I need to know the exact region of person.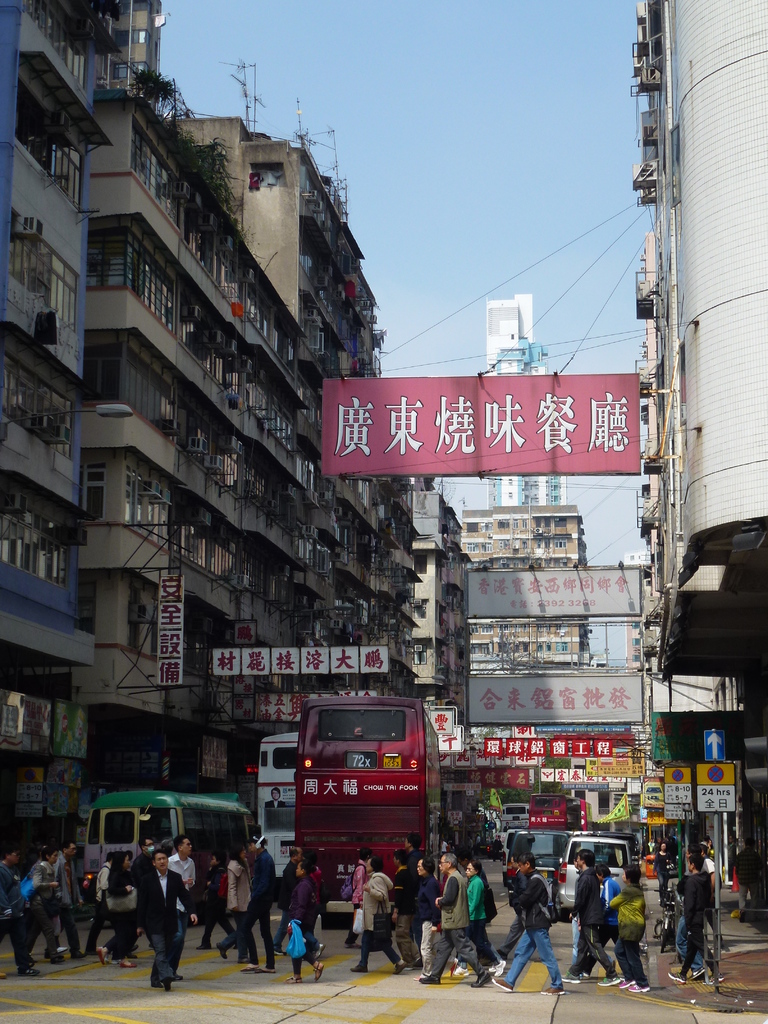
Region: 668 852 723 985.
